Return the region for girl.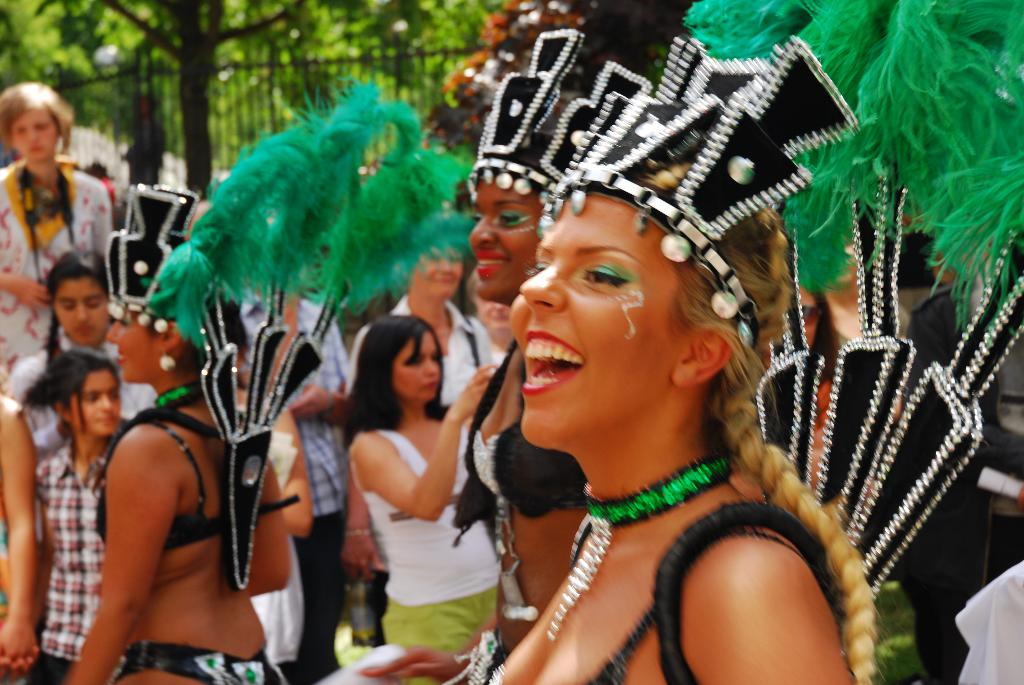
(left=6, top=251, right=168, bottom=457).
